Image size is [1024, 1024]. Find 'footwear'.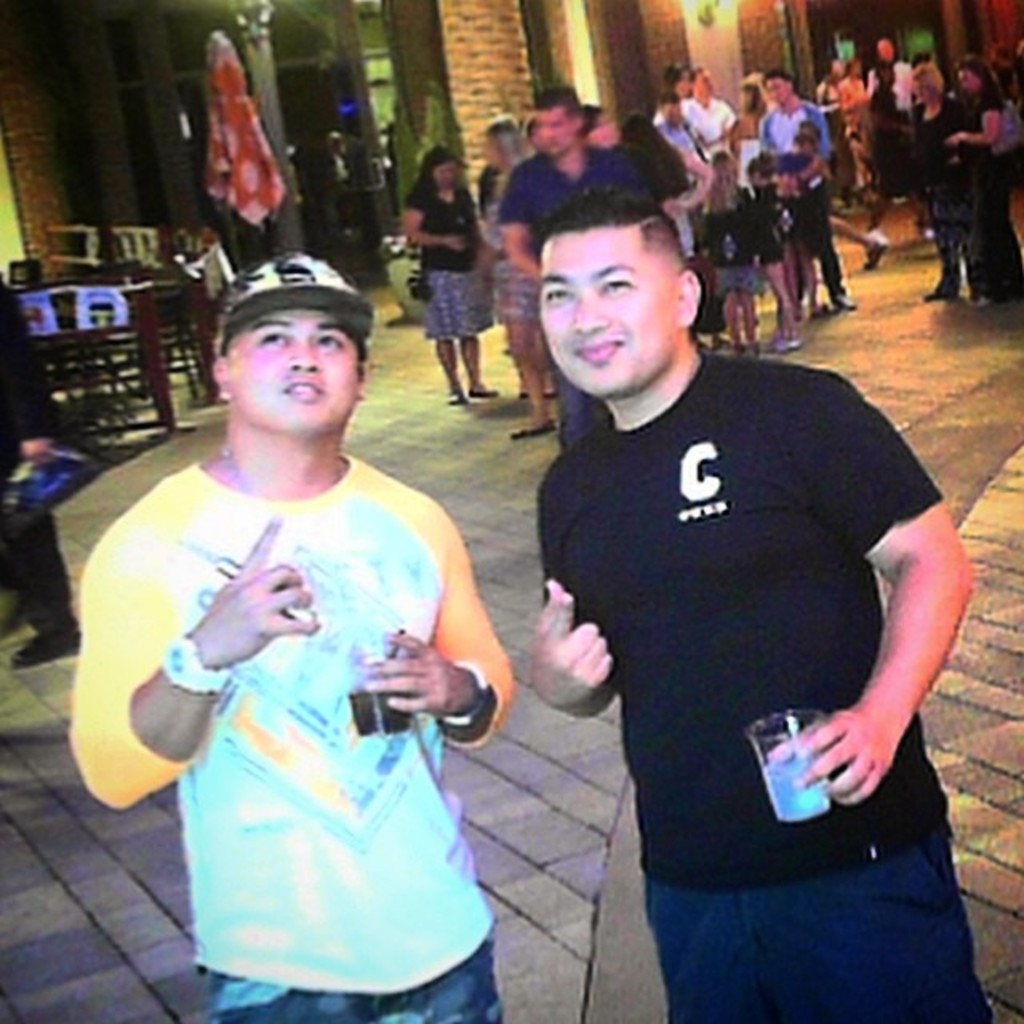
[x1=837, y1=290, x2=862, y2=317].
